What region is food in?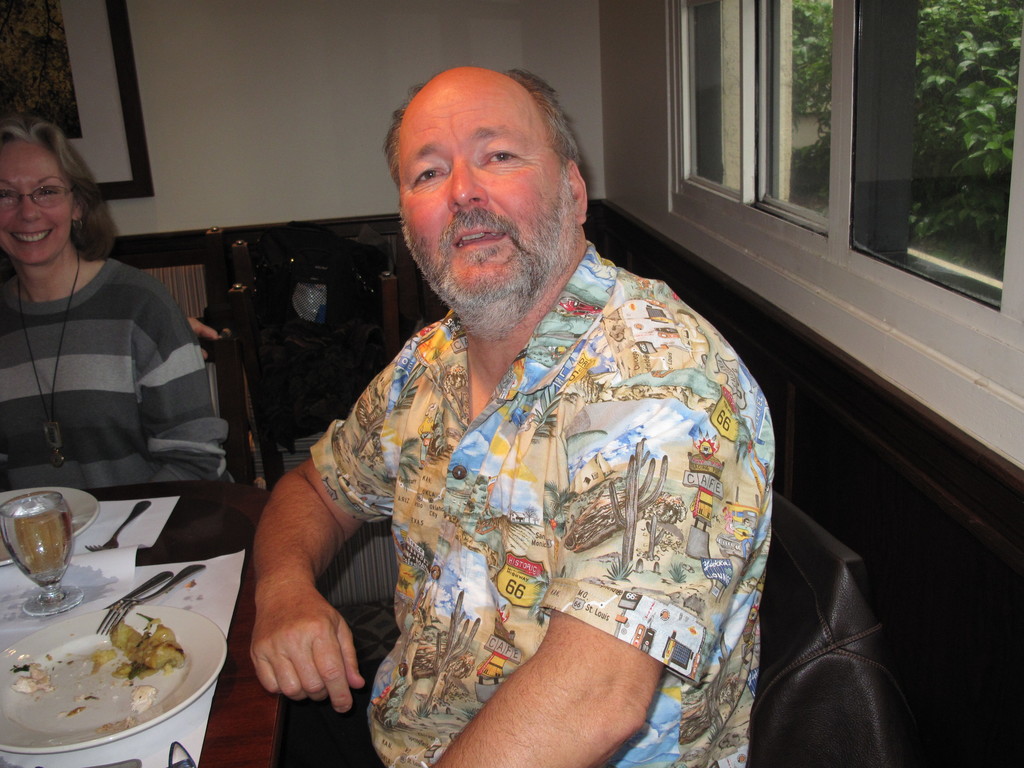
(24, 586, 189, 750).
